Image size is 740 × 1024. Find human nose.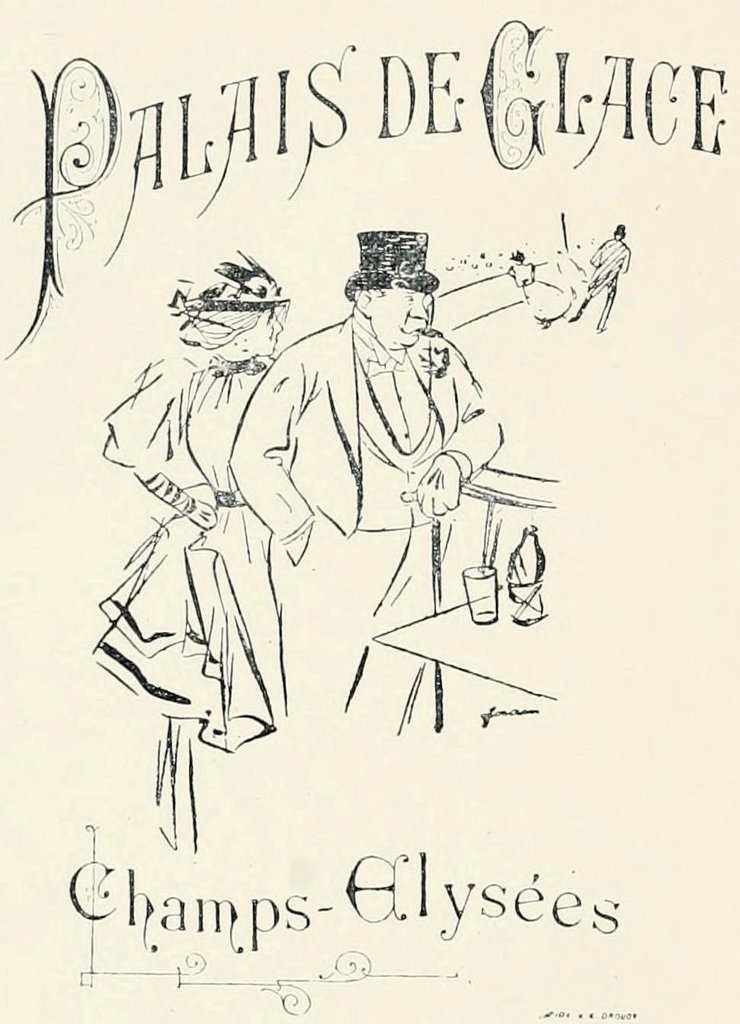
{"left": 272, "top": 315, "right": 286, "bottom": 333}.
